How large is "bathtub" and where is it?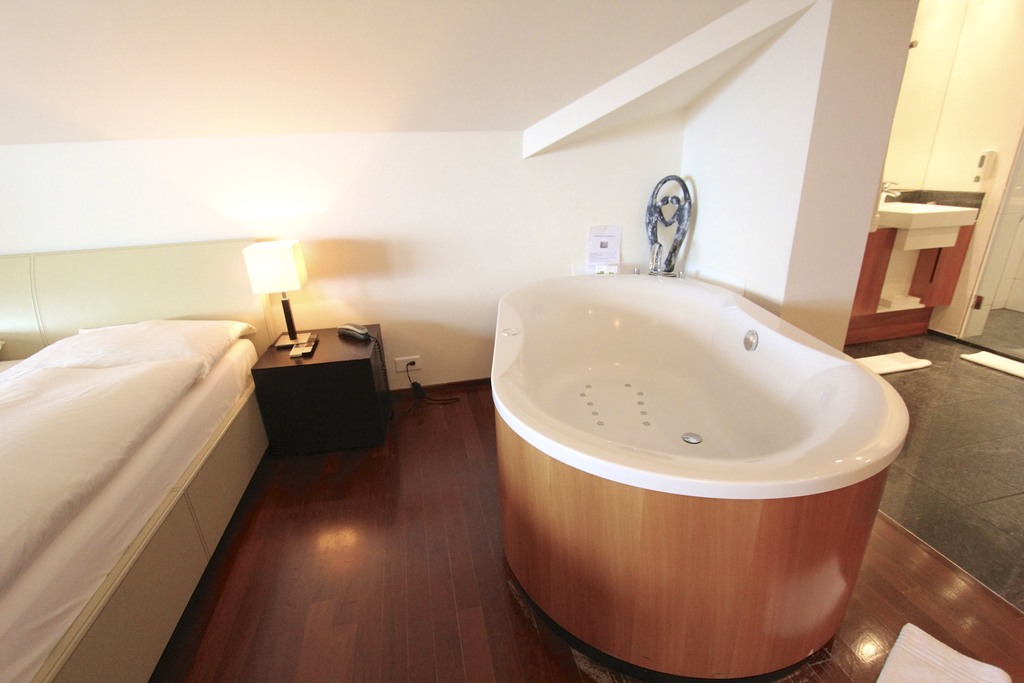
Bounding box: [x1=491, y1=269, x2=912, y2=682].
